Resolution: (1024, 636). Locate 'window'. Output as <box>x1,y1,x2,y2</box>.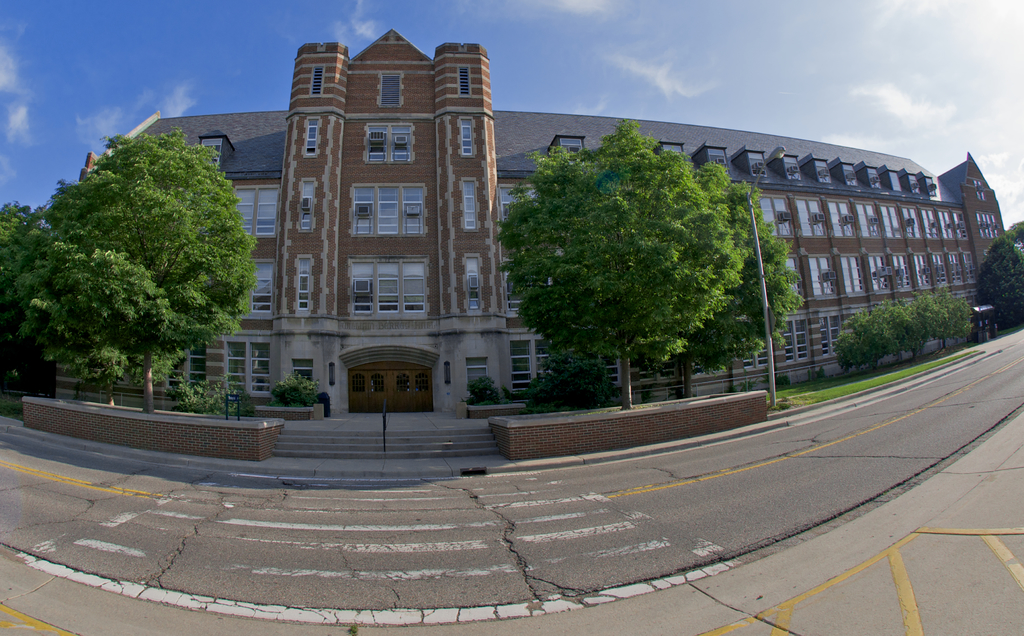
<box>506,266,548,322</box>.
